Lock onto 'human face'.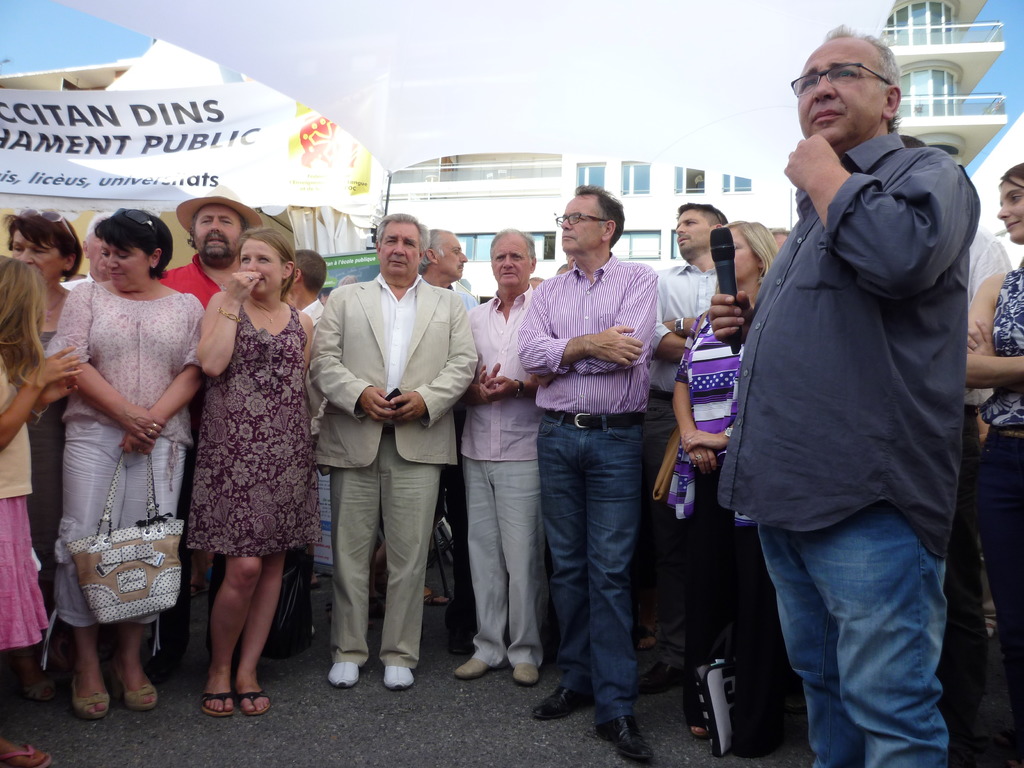
Locked: select_region(726, 230, 751, 282).
